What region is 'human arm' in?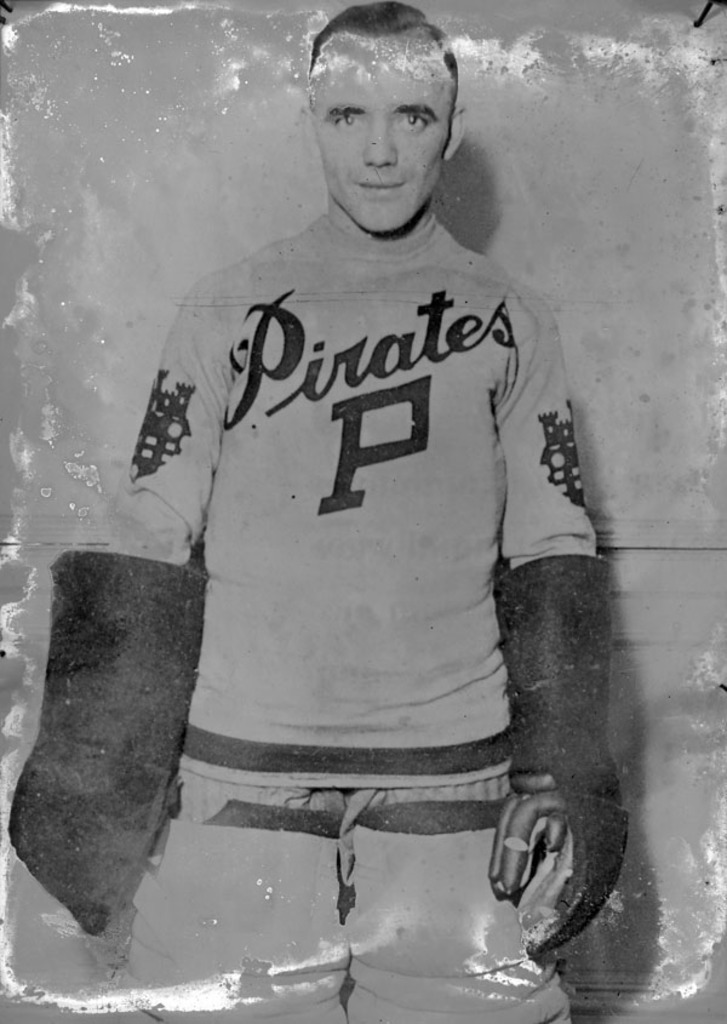
(x1=487, y1=307, x2=636, y2=937).
